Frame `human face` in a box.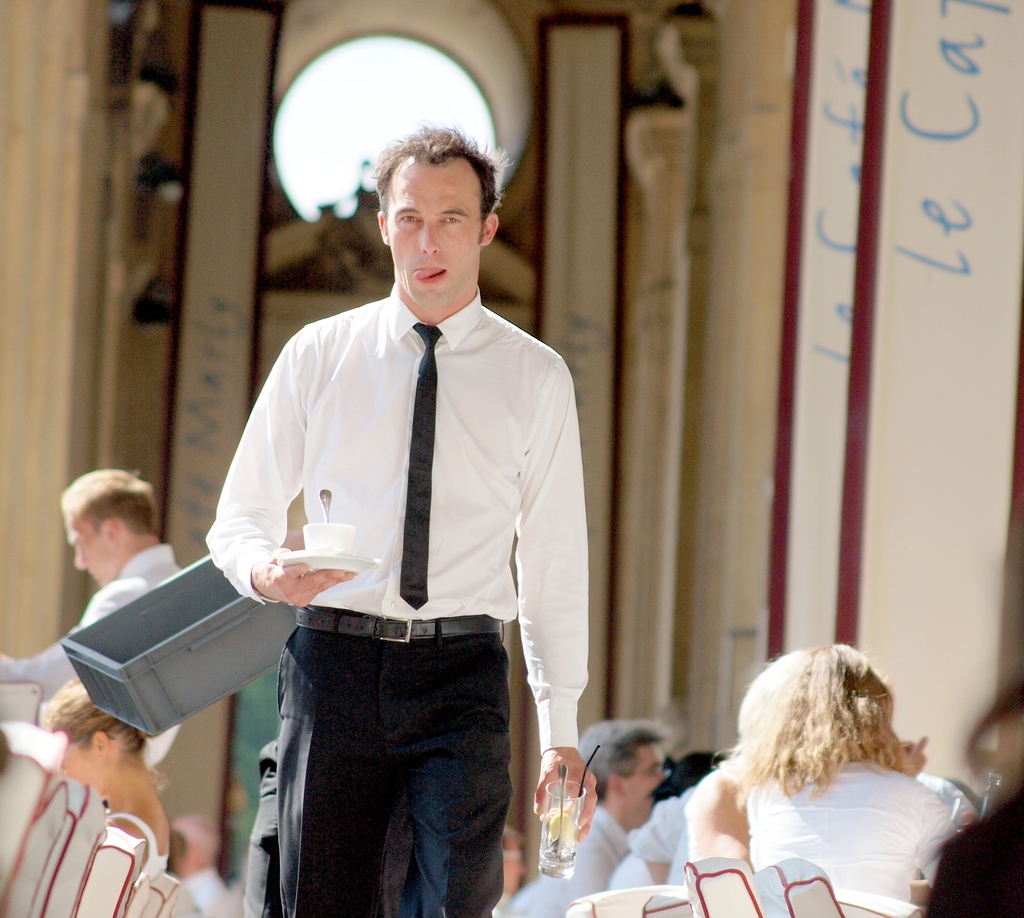
614 740 662 823.
